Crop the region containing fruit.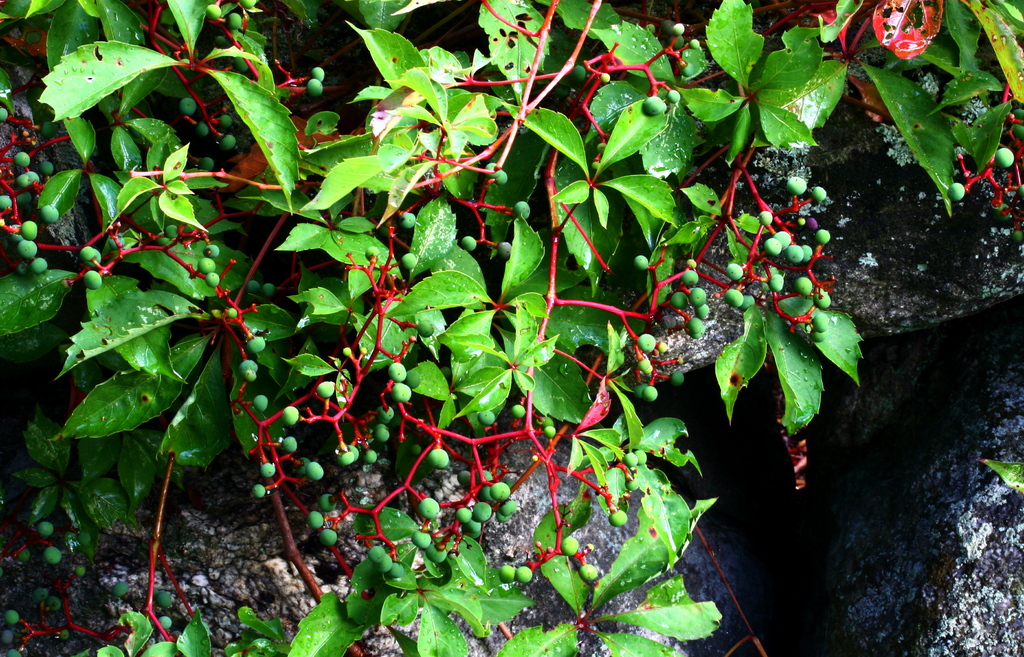
Crop region: 621, 453, 639, 469.
